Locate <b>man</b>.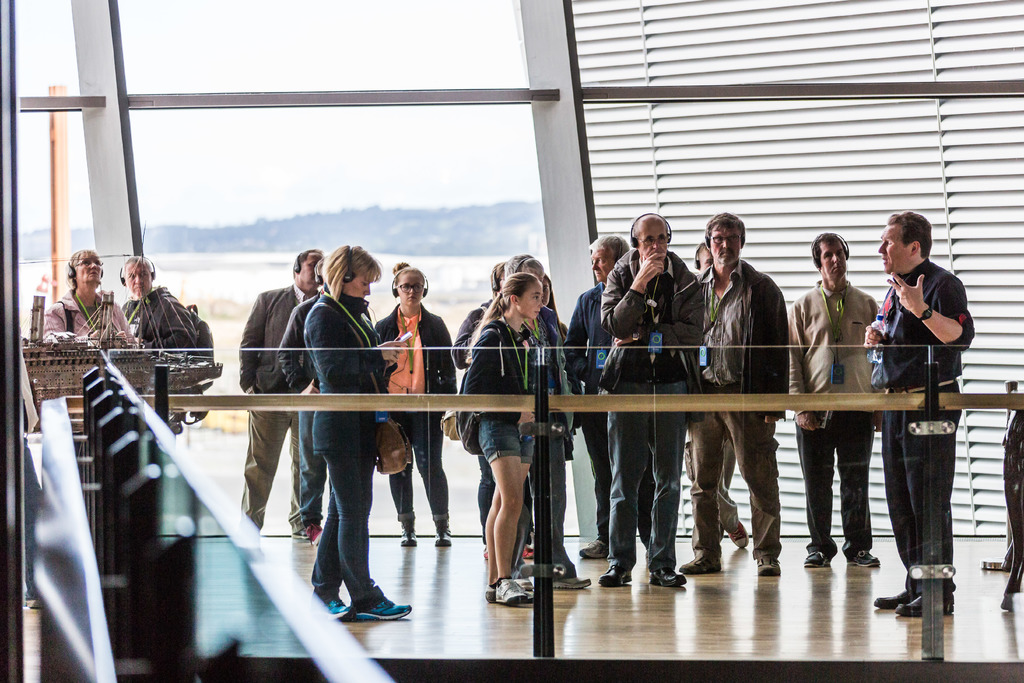
Bounding box: [x1=691, y1=239, x2=755, y2=553].
